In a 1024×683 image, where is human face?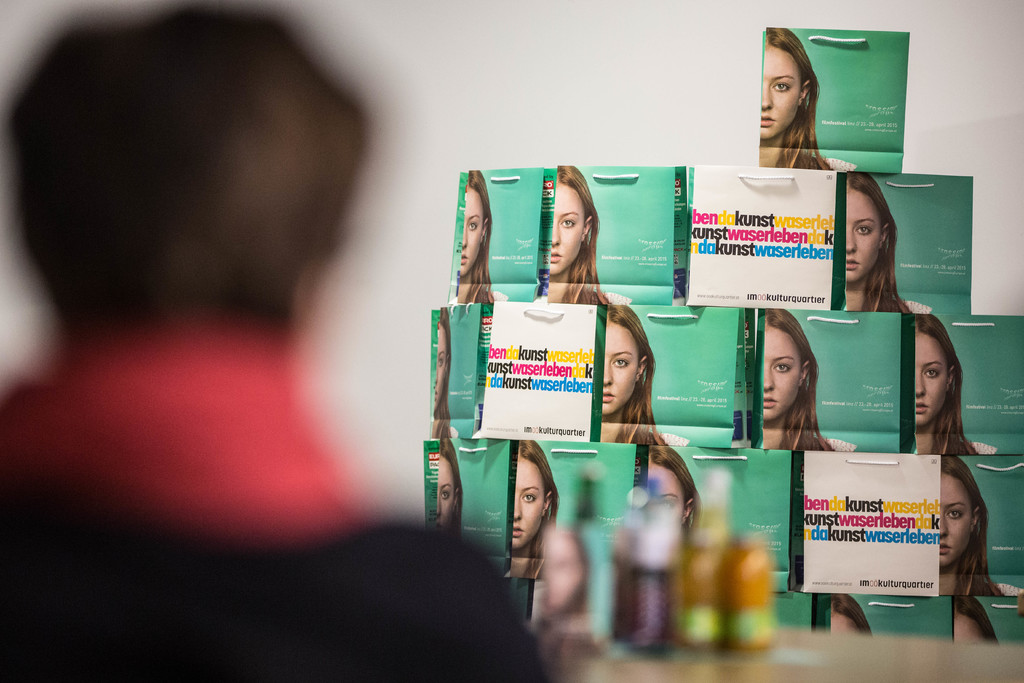
select_region(758, 48, 801, 142).
